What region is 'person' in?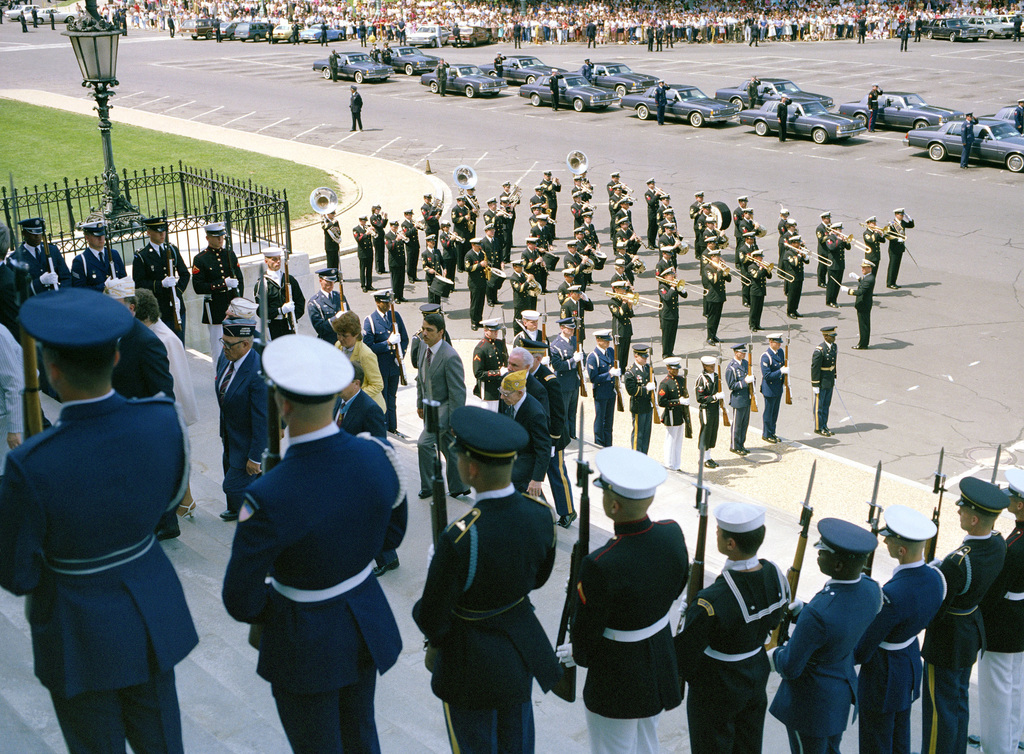
rect(697, 356, 728, 470).
